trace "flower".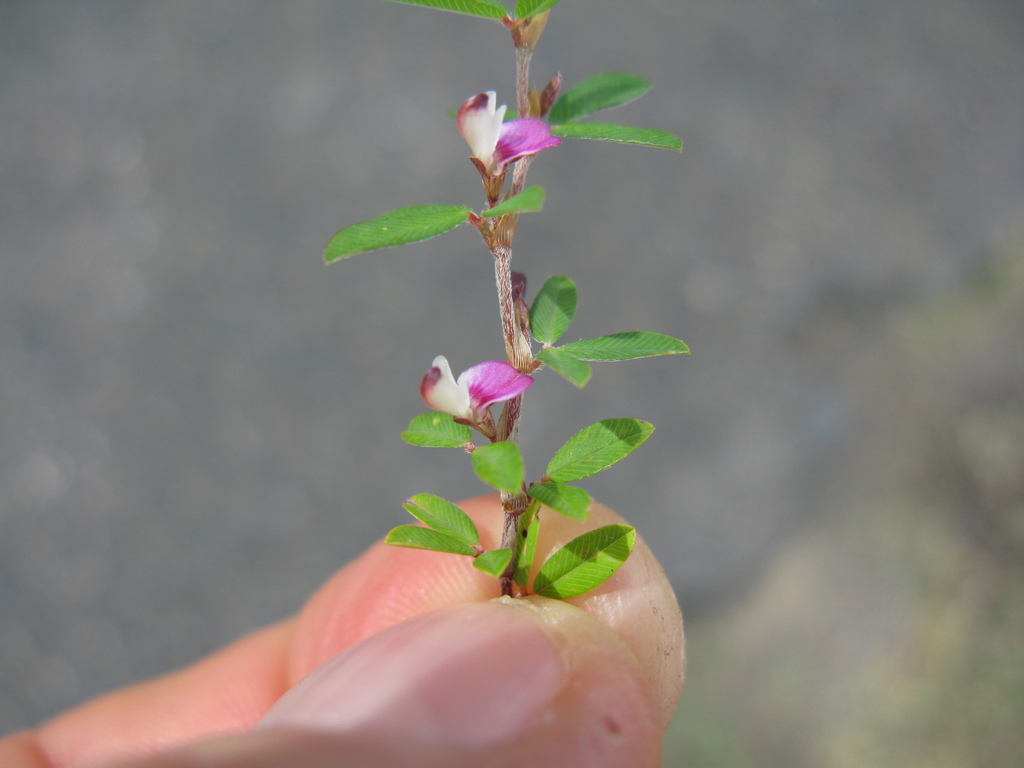
Traced to BBox(413, 349, 537, 434).
